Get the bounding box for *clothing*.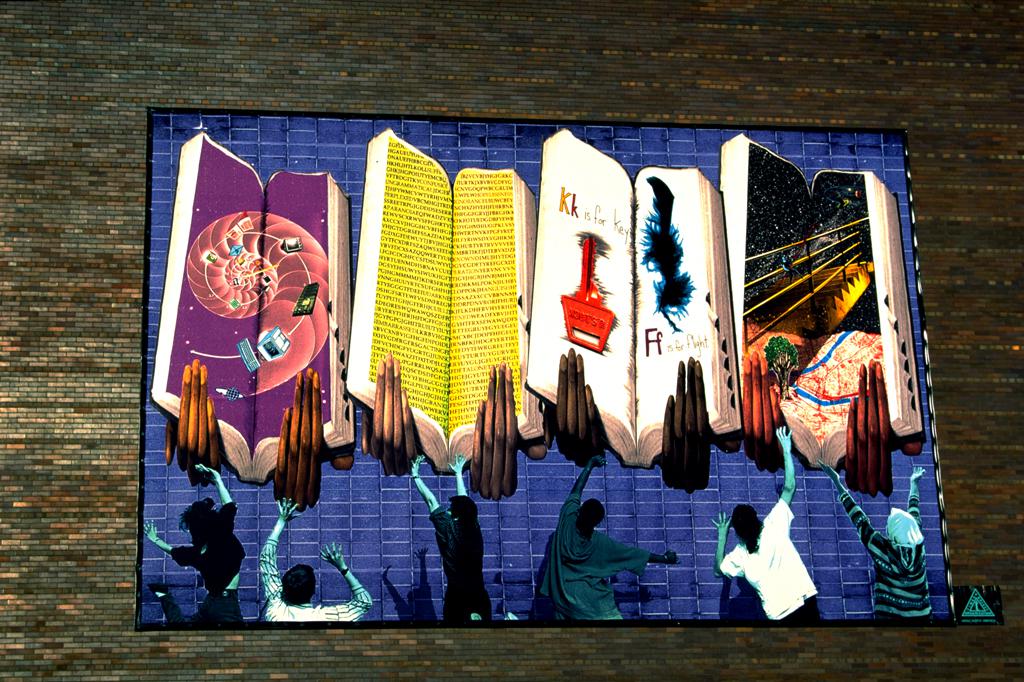
region(833, 487, 927, 620).
